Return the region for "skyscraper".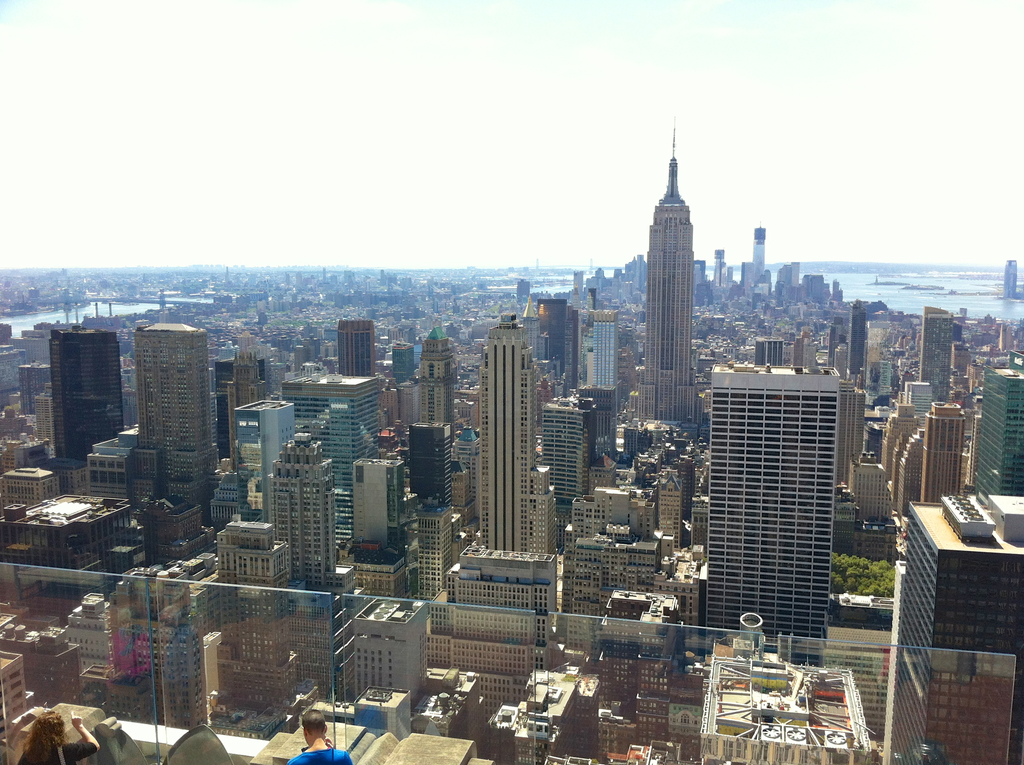
box(409, 335, 449, 434).
